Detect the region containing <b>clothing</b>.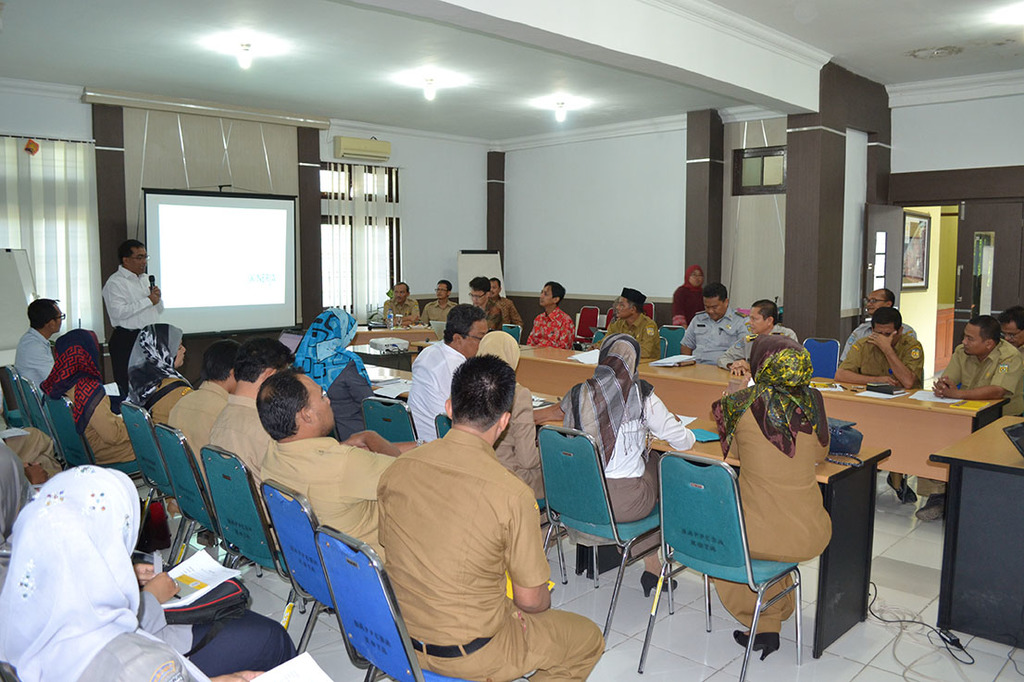
x1=450, y1=334, x2=562, y2=523.
